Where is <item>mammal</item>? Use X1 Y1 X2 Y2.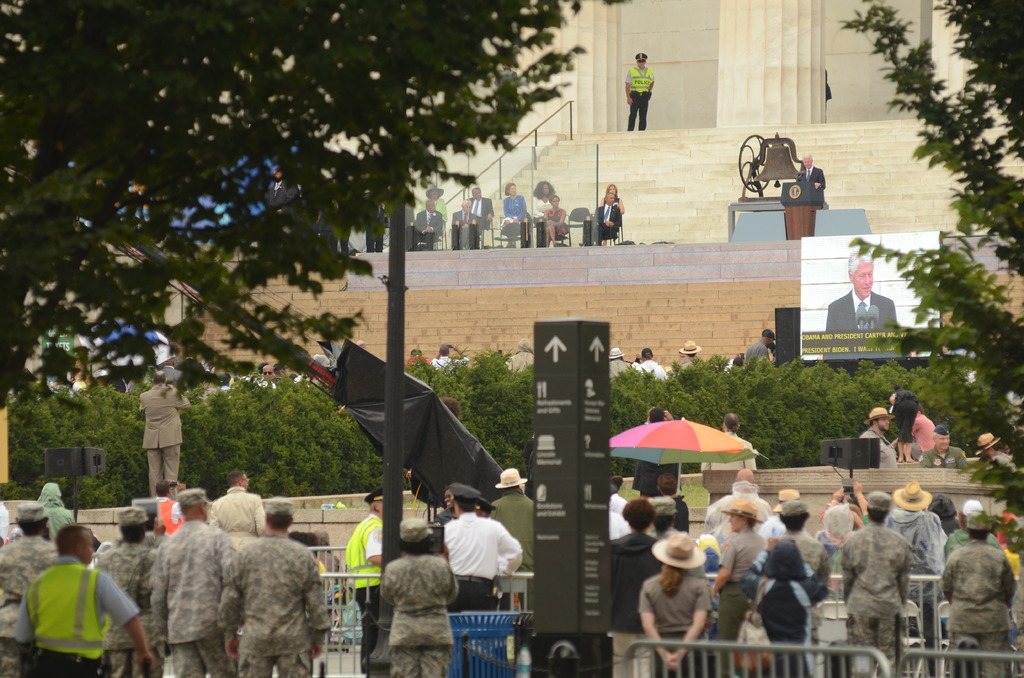
916 420 969 472.
